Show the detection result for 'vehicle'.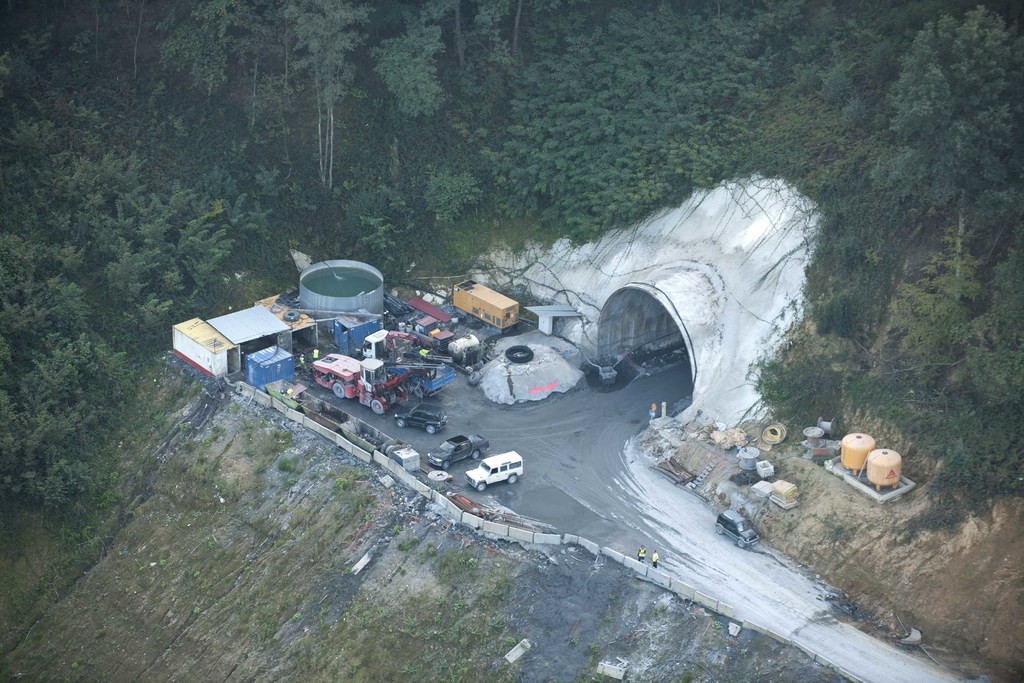
bbox=(452, 278, 525, 337).
